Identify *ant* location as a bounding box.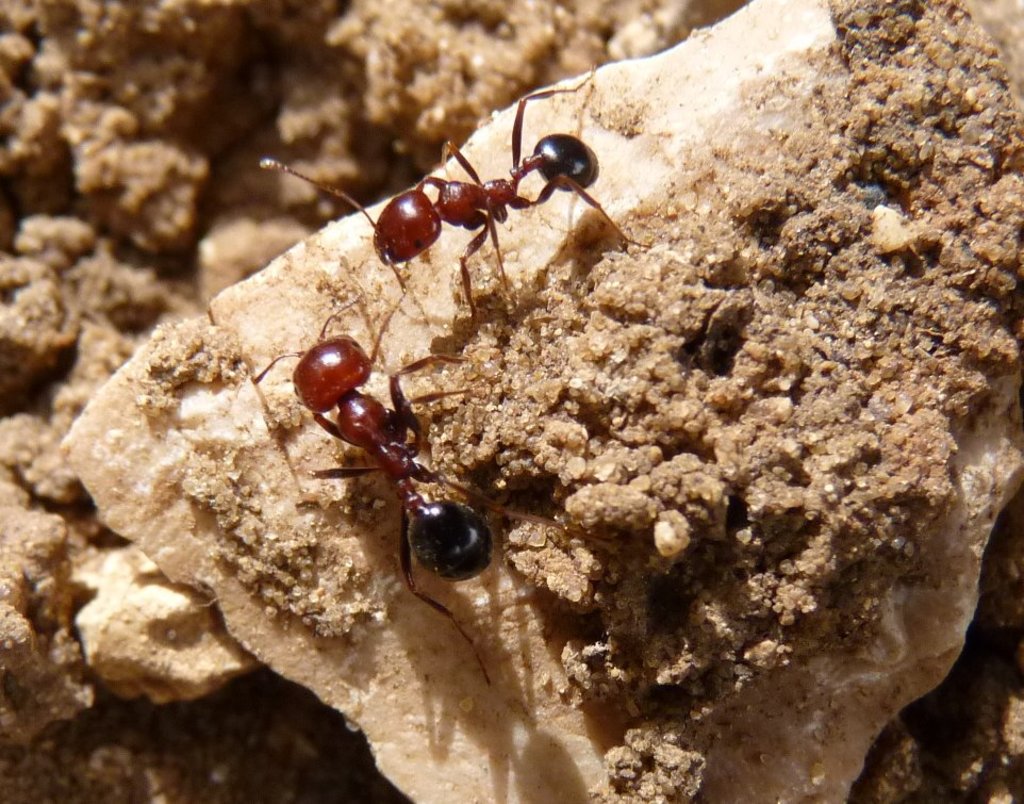
<bbox>264, 66, 646, 327</bbox>.
